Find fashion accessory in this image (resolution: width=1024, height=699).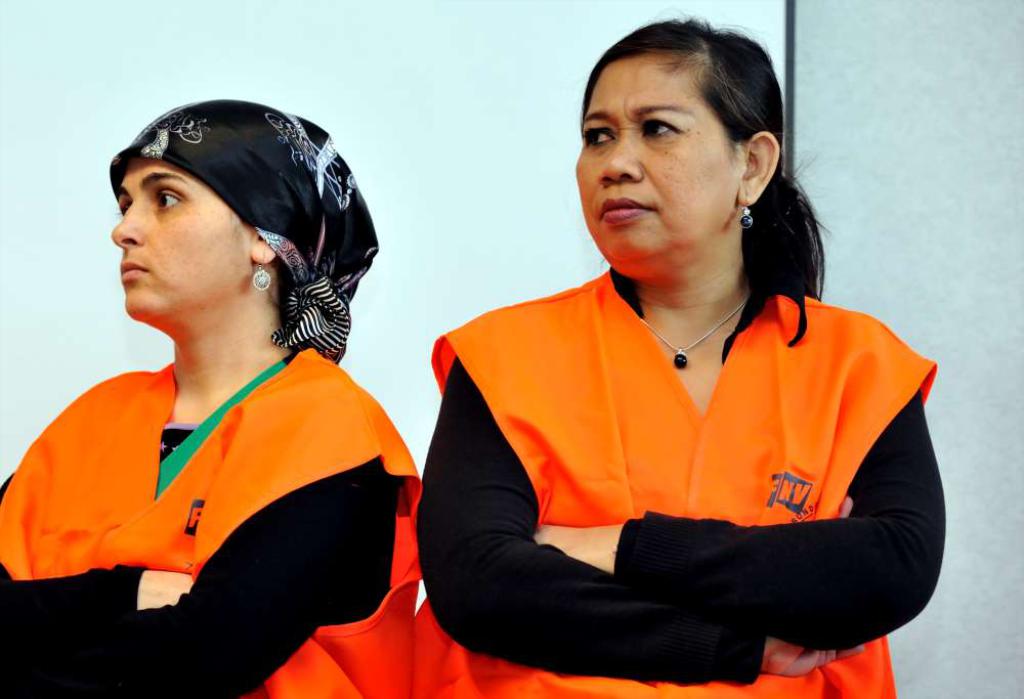
pyautogui.locateOnScreen(734, 188, 757, 232).
